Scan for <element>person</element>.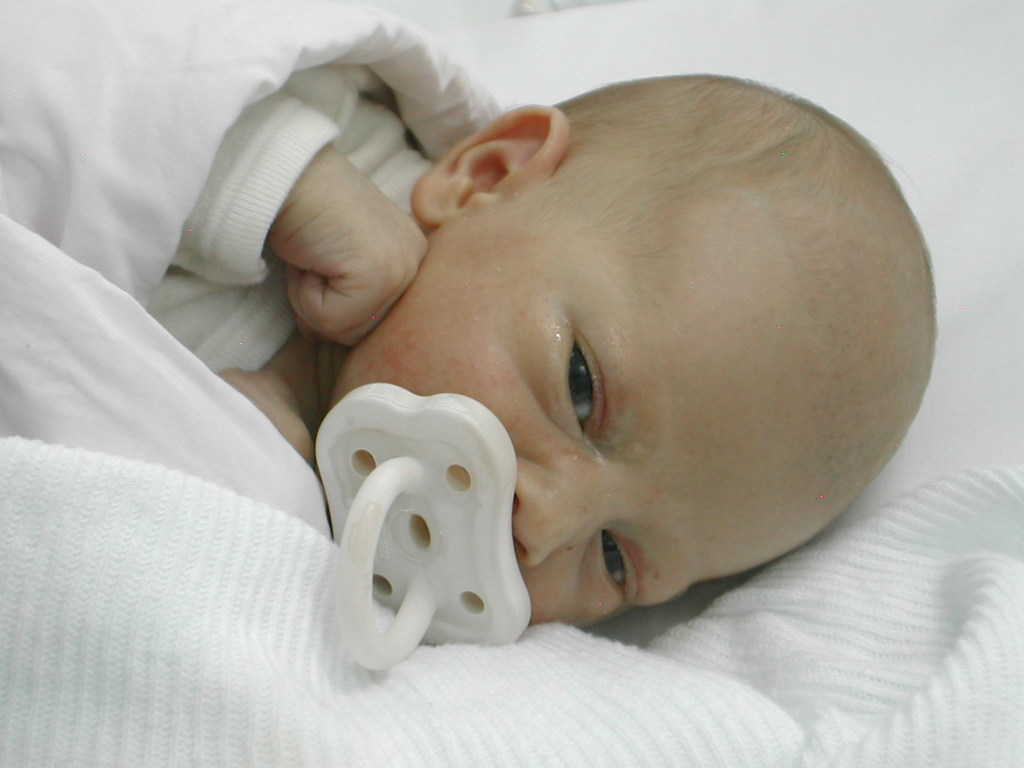
Scan result: l=221, t=27, r=918, b=715.
